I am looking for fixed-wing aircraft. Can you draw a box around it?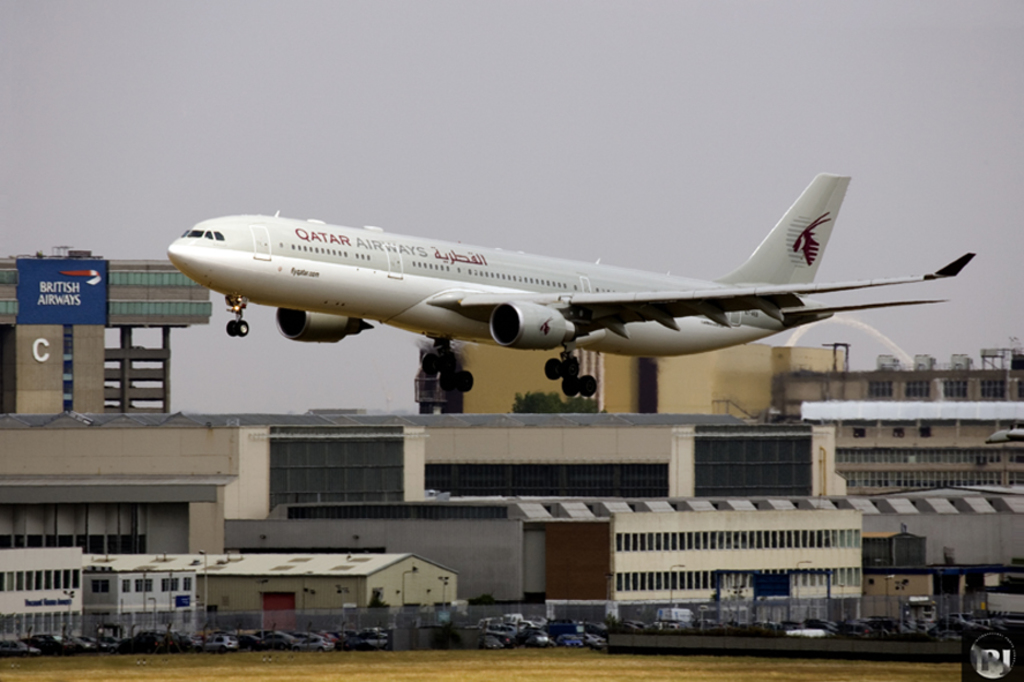
Sure, the bounding box is bbox=(164, 172, 979, 398).
